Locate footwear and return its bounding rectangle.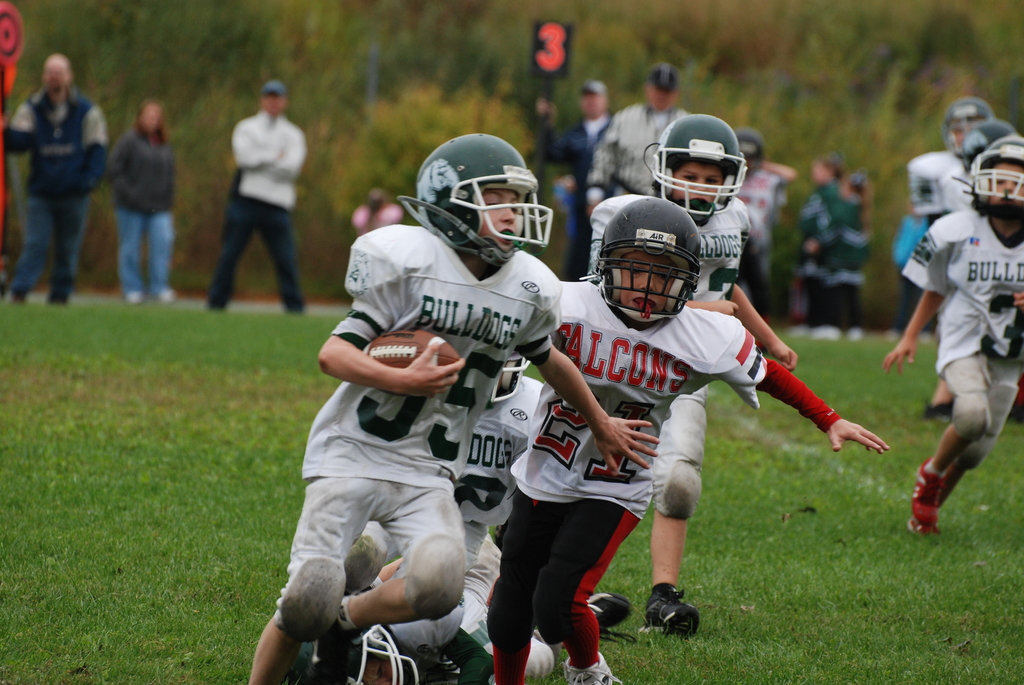
<region>924, 392, 956, 424</region>.
